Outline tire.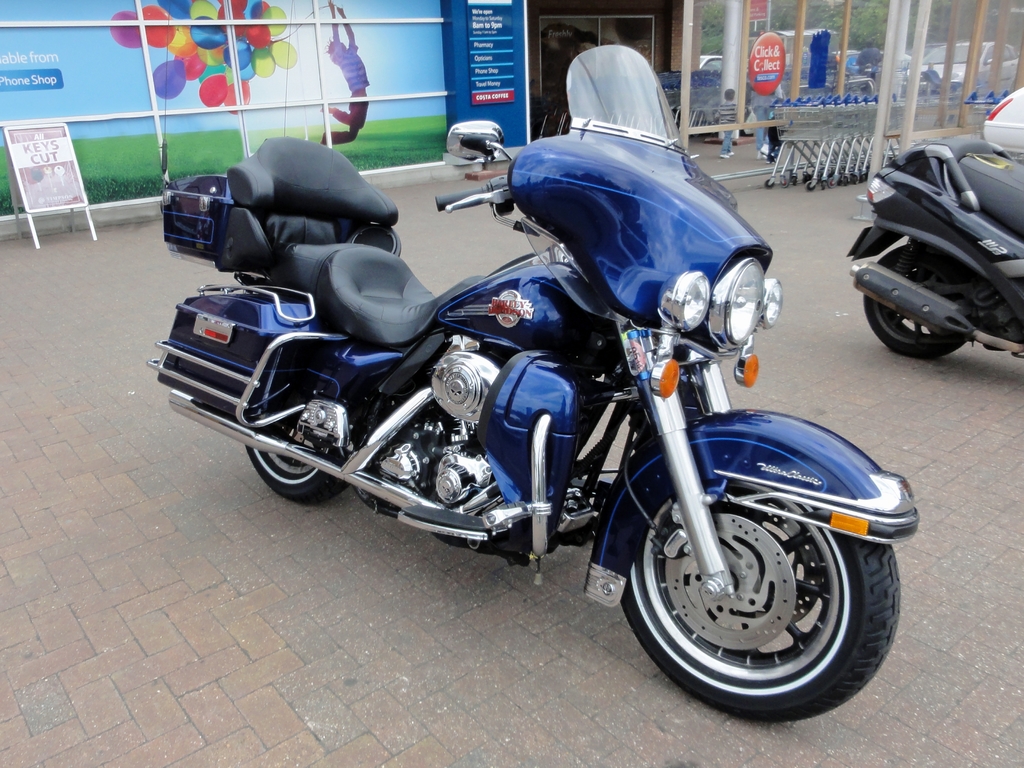
Outline: region(764, 169, 825, 189).
